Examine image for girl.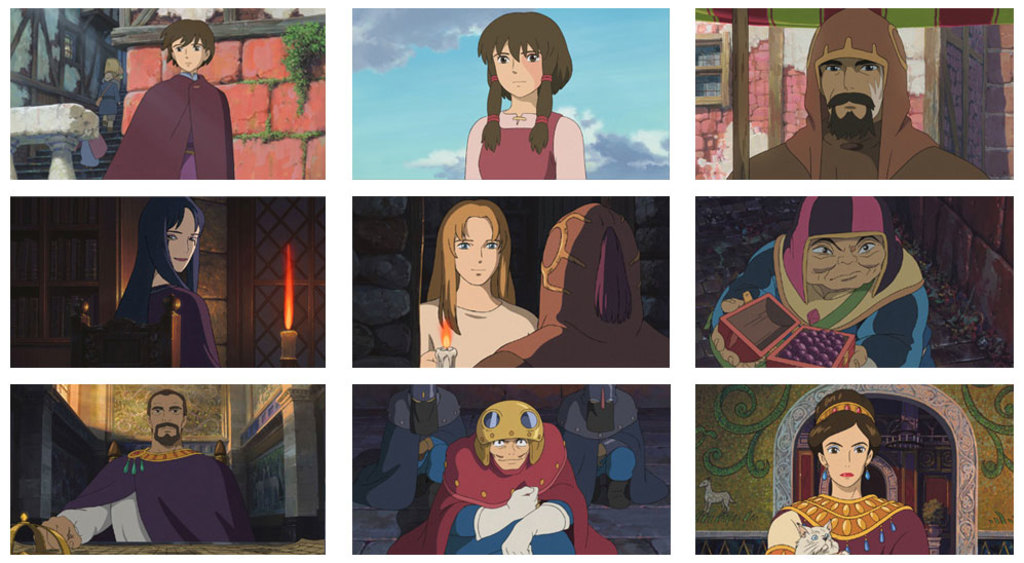
Examination result: left=465, top=11, right=586, bottom=181.
